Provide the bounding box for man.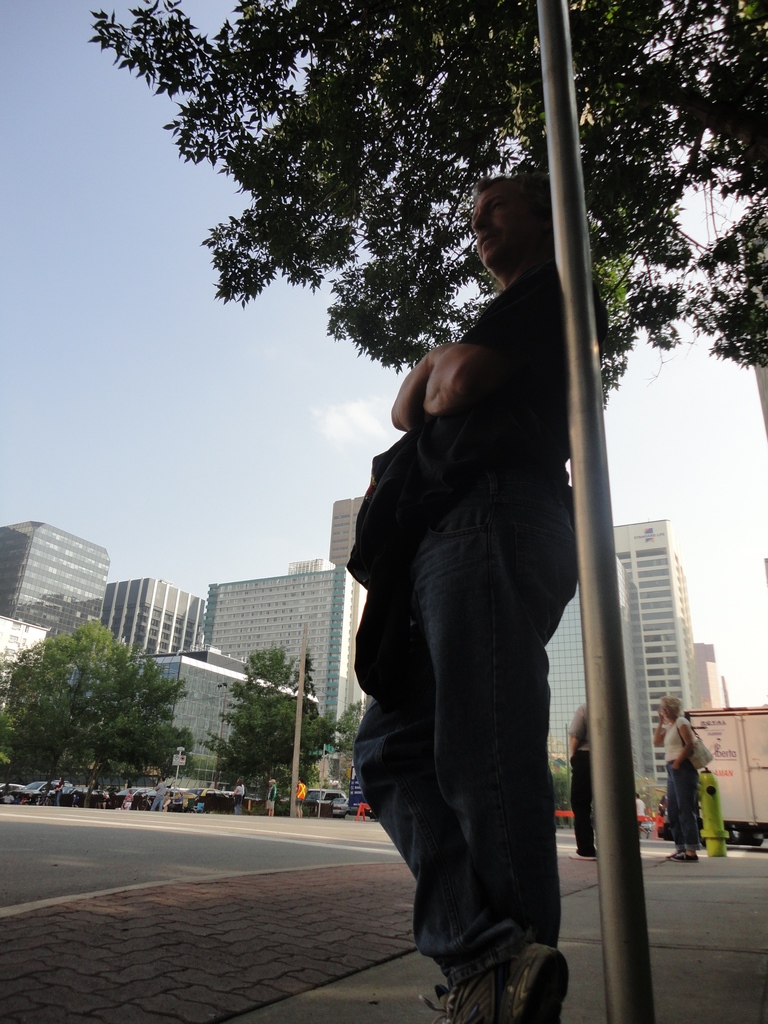
box=[566, 703, 608, 868].
